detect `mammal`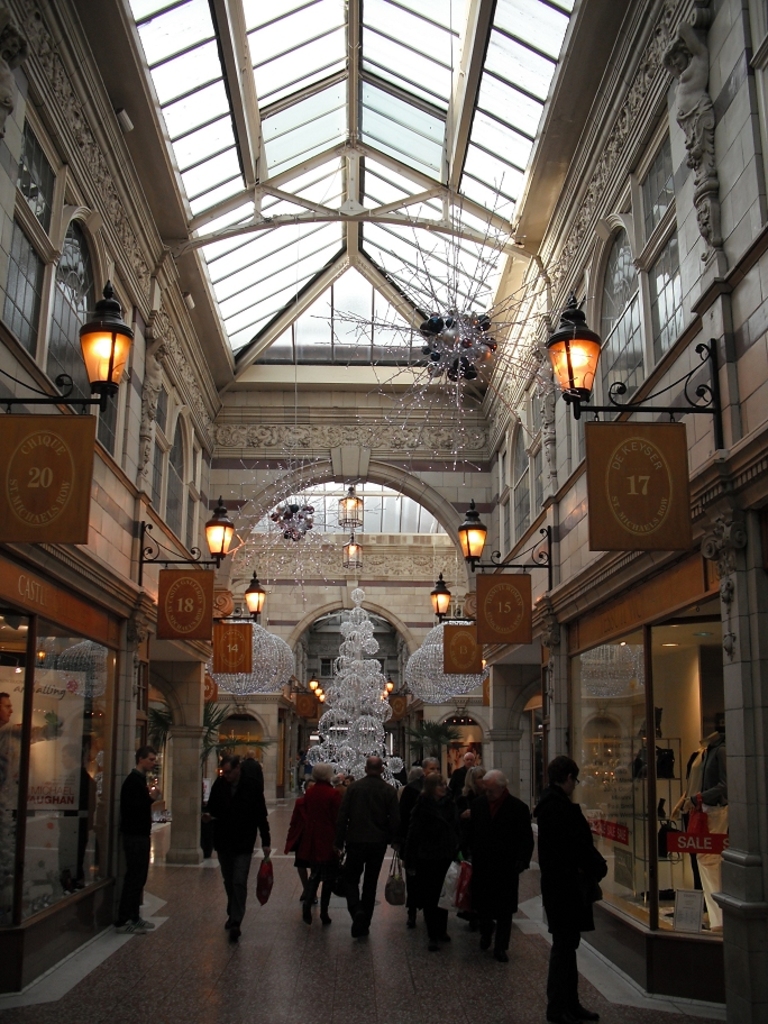
bbox=[290, 781, 314, 898]
